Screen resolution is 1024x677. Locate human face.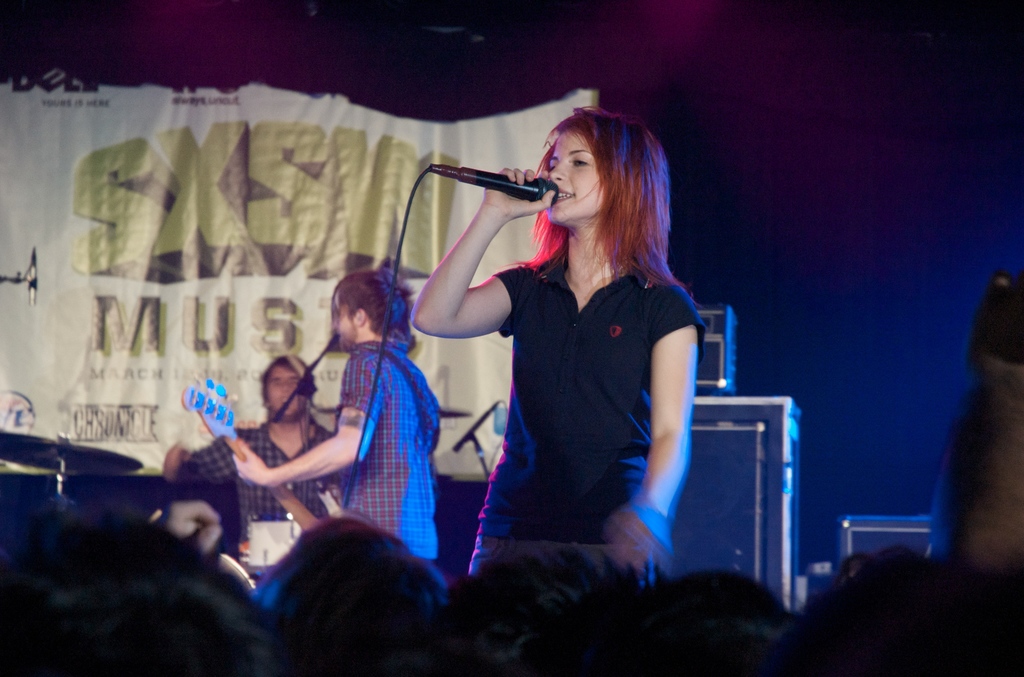
[left=545, top=129, right=611, bottom=223].
